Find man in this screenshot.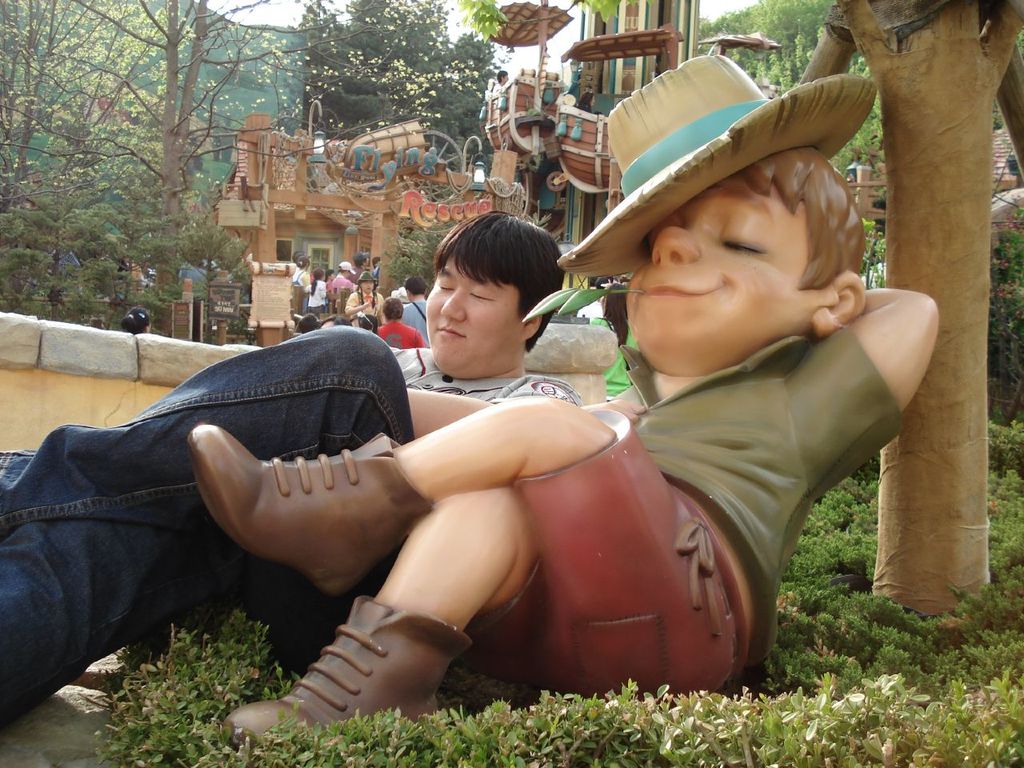
The bounding box for man is rect(348, 253, 370, 282).
